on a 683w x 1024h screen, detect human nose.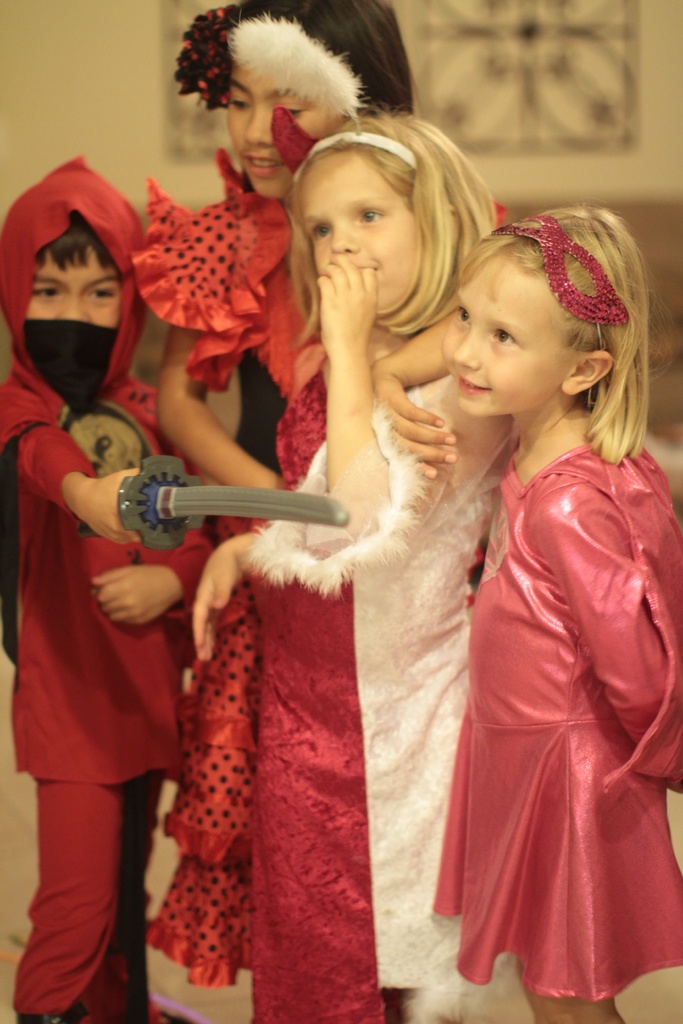
box=[327, 223, 370, 255].
